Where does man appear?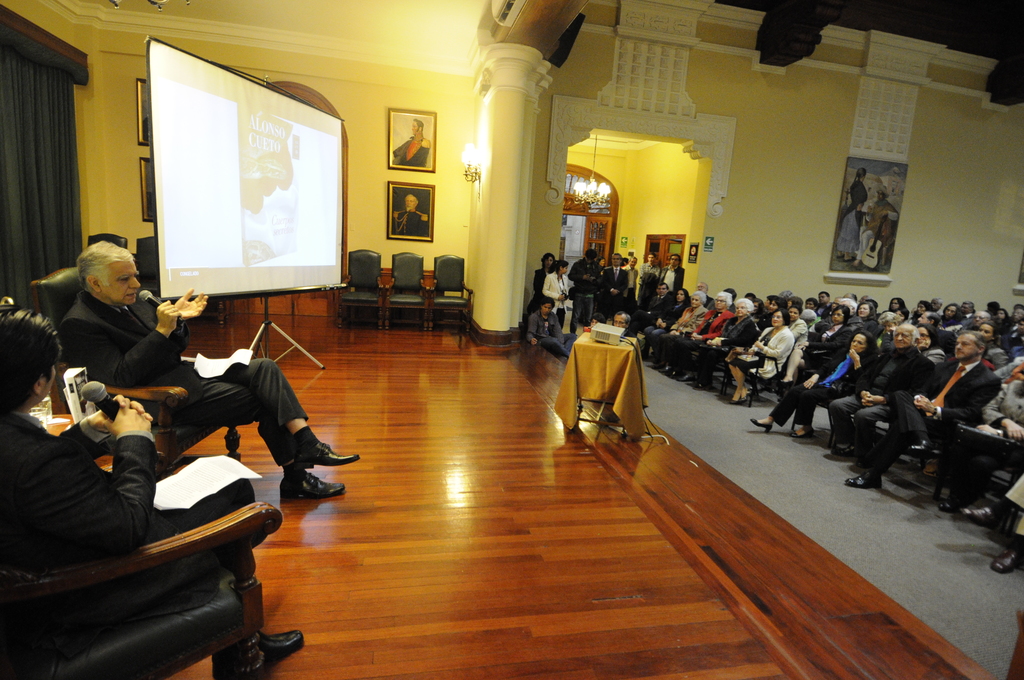
Appears at l=615, t=247, r=642, b=305.
